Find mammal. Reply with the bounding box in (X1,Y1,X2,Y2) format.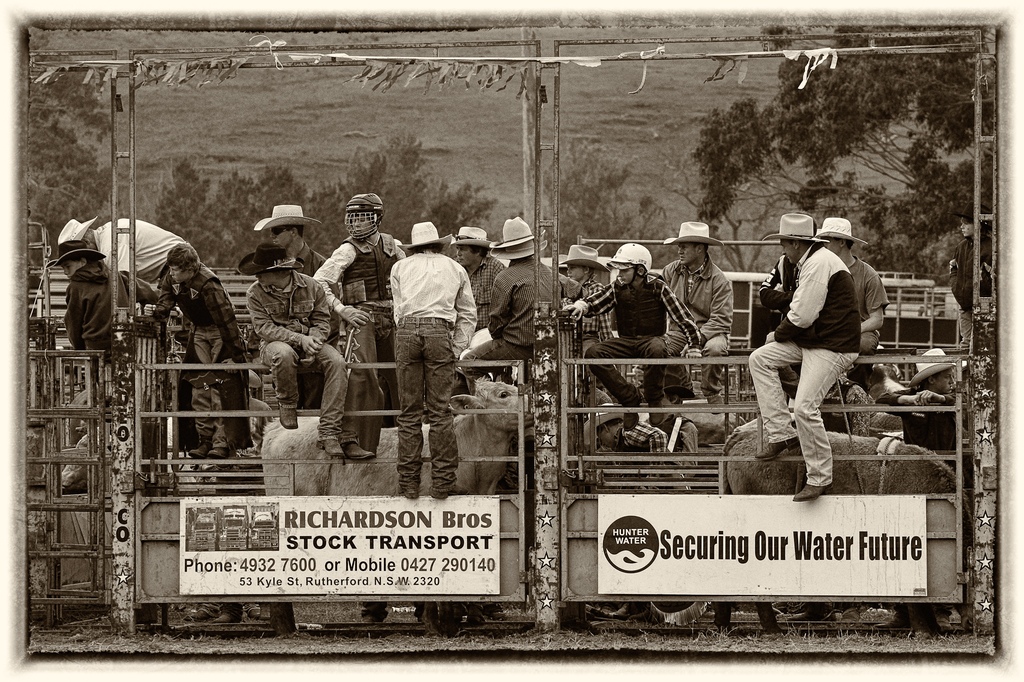
(388,219,479,501).
